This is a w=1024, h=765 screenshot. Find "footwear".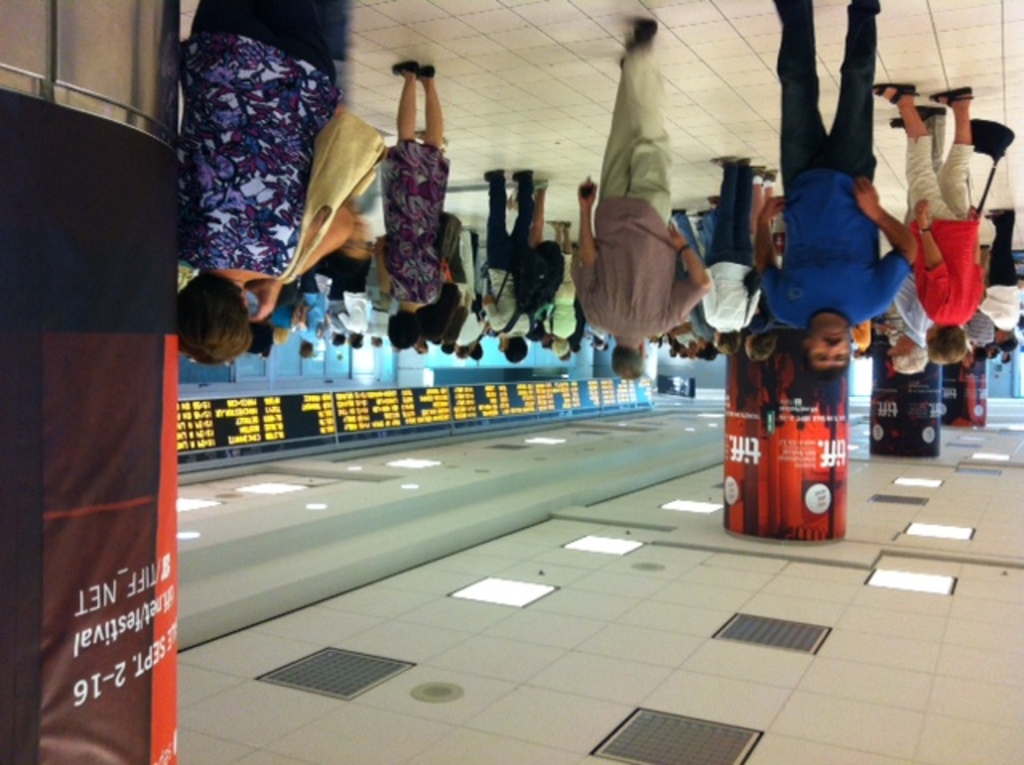
Bounding box: [485, 171, 504, 178].
